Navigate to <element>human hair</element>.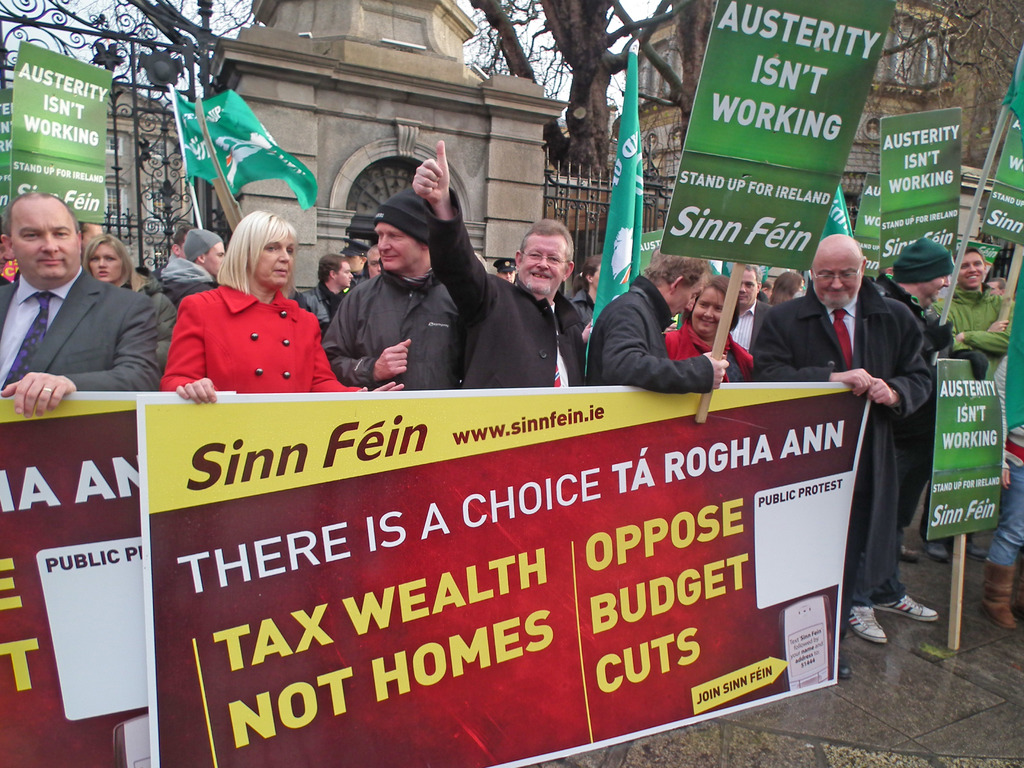
Navigation target: bbox=[511, 228, 570, 260].
